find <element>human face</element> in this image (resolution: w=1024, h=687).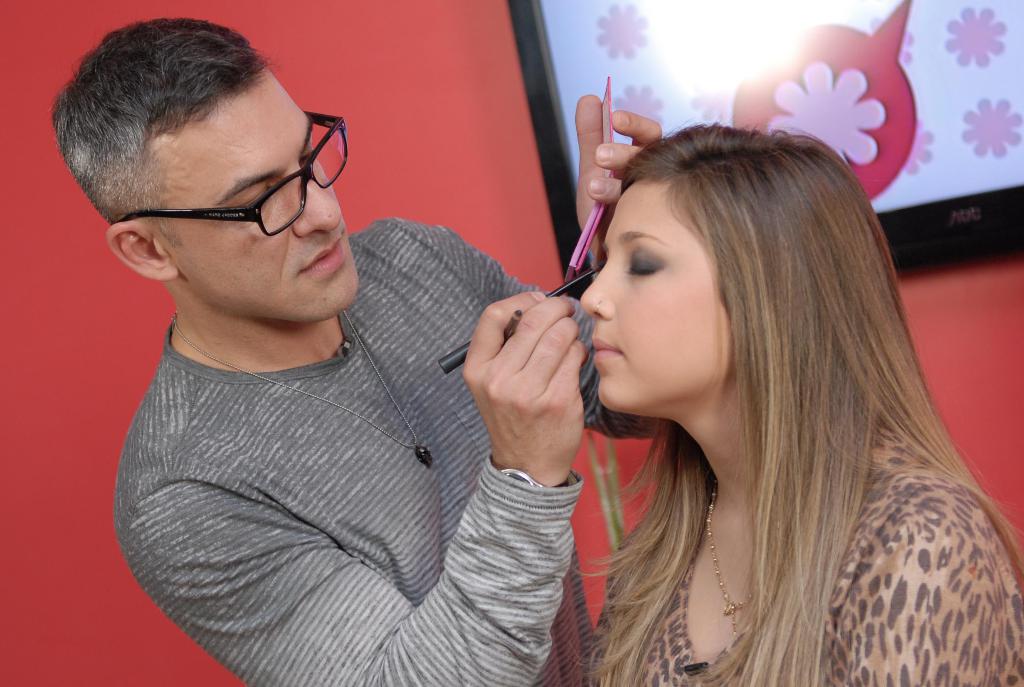
box=[579, 174, 735, 409].
